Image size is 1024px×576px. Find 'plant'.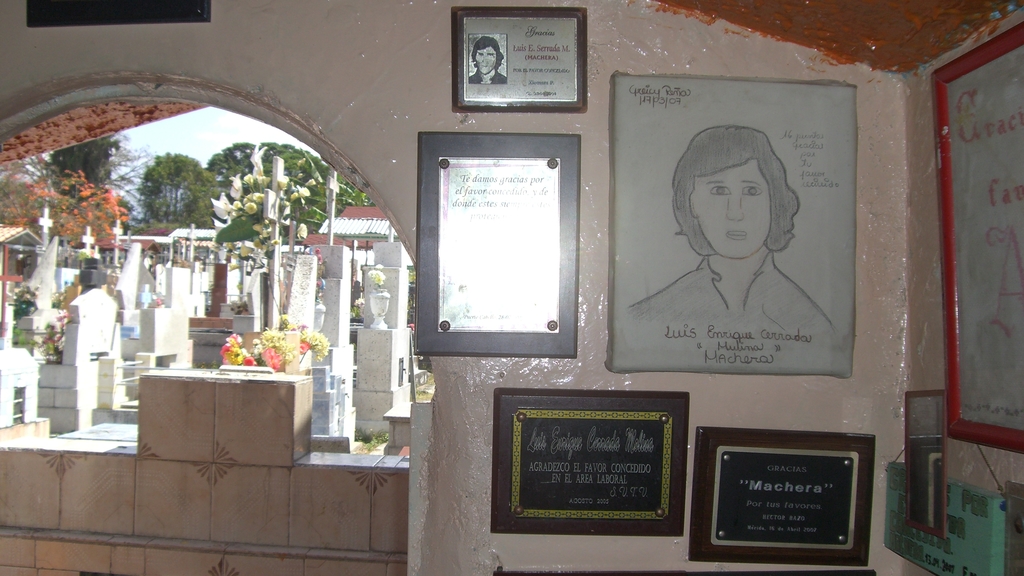
x1=292 y1=333 x2=331 y2=367.
